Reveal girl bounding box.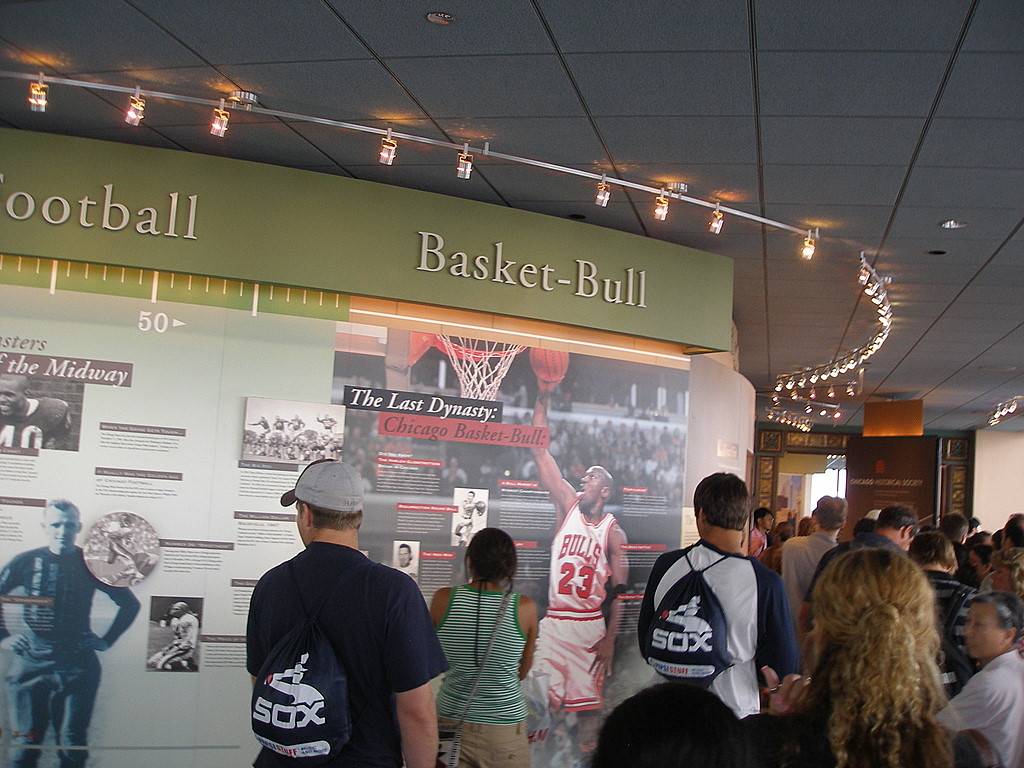
Revealed: pyautogui.locateOnScreen(425, 526, 537, 767).
